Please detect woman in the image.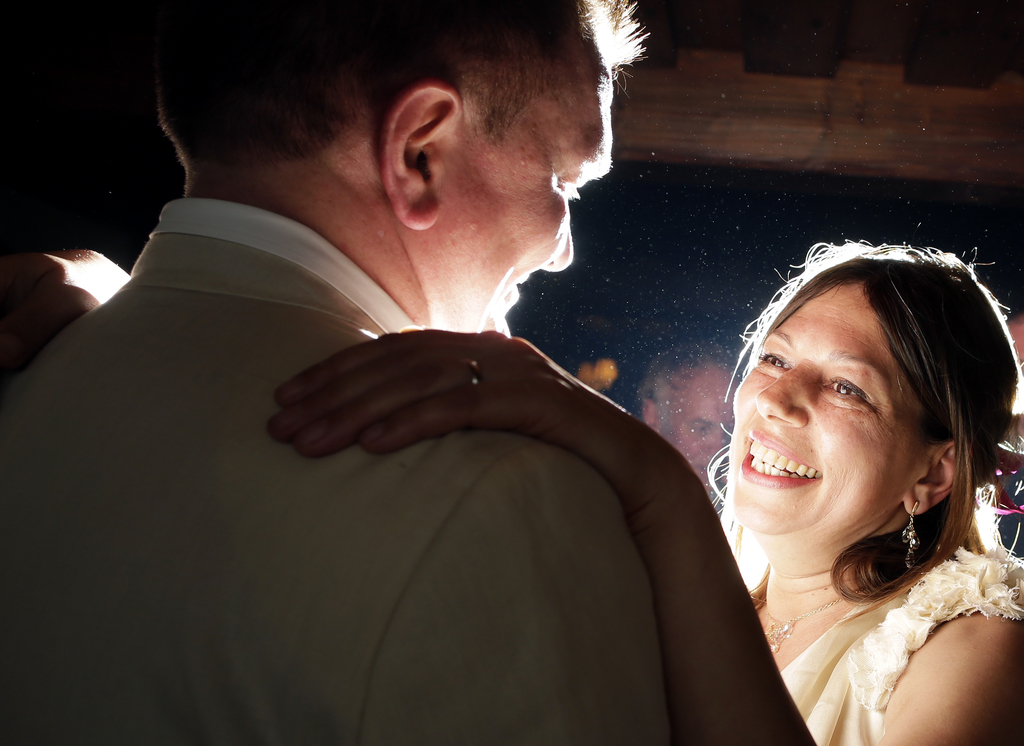
[x1=243, y1=232, x2=1023, y2=745].
